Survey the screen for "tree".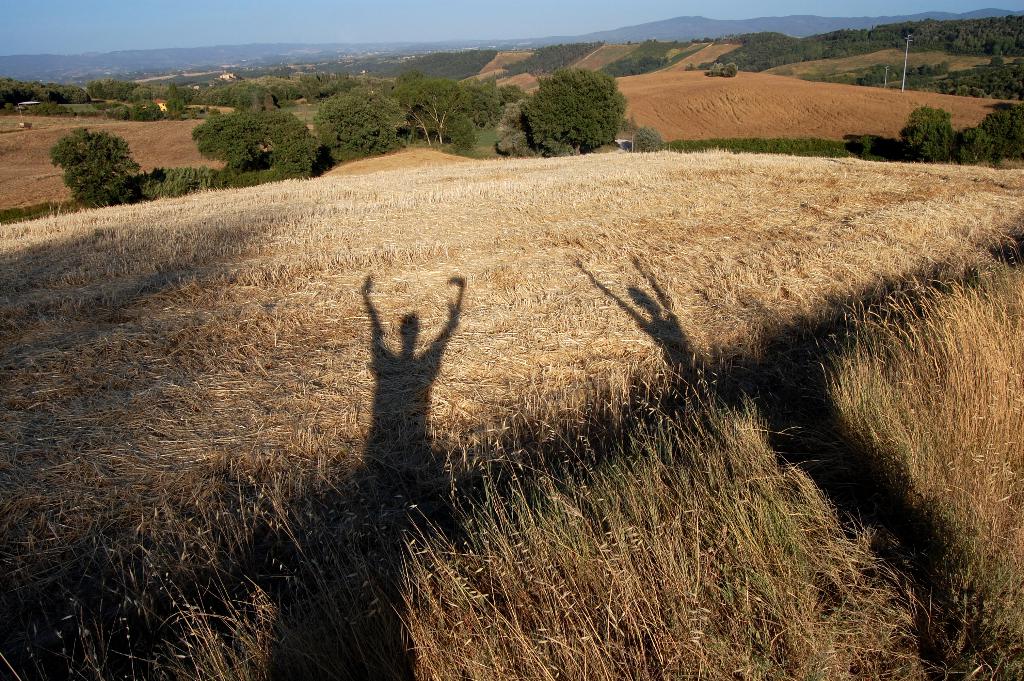
Survey found: crop(307, 88, 397, 159).
